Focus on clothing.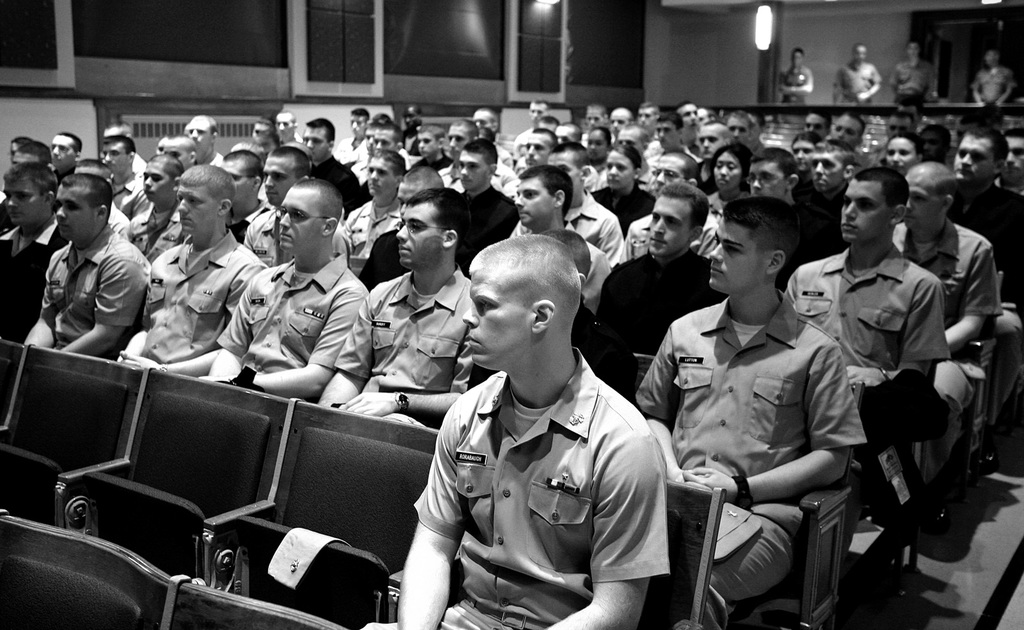
Focused at [left=352, top=233, right=478, bottom=283].
